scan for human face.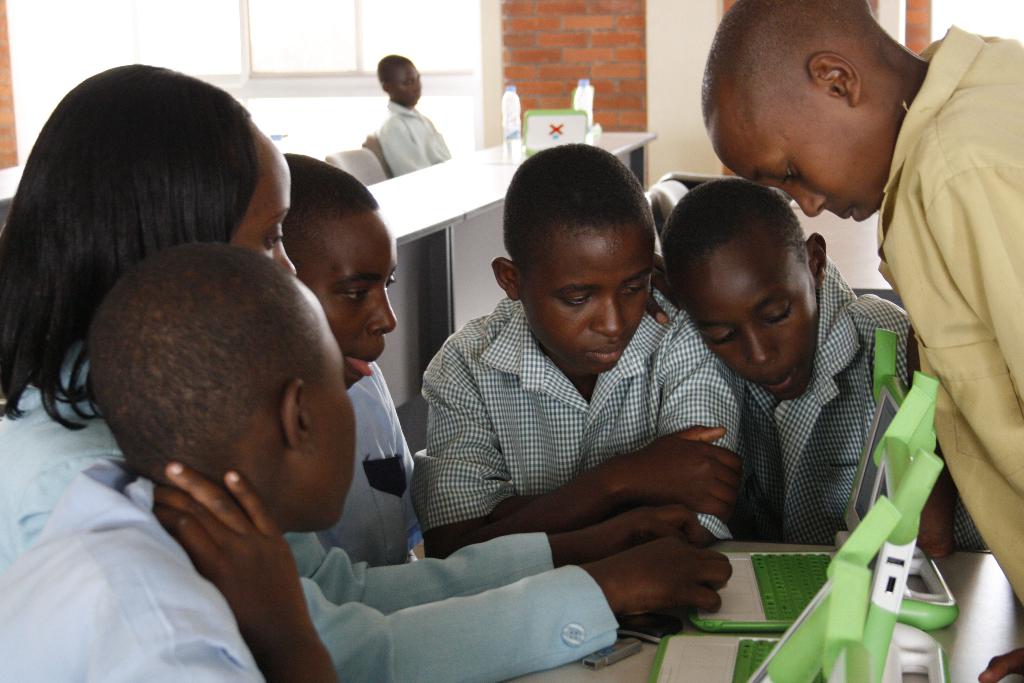
Scan result: [314,344,355,527].
